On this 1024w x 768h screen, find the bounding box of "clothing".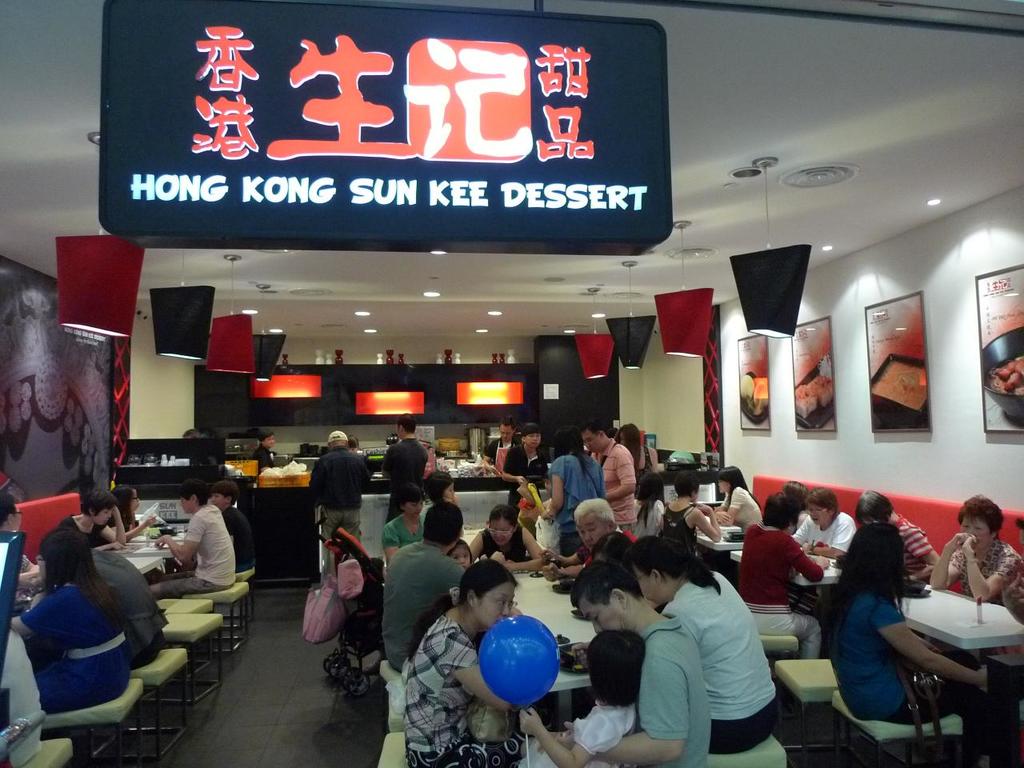
Bounding box: left=54, top=512, right=106, bottom=560.
